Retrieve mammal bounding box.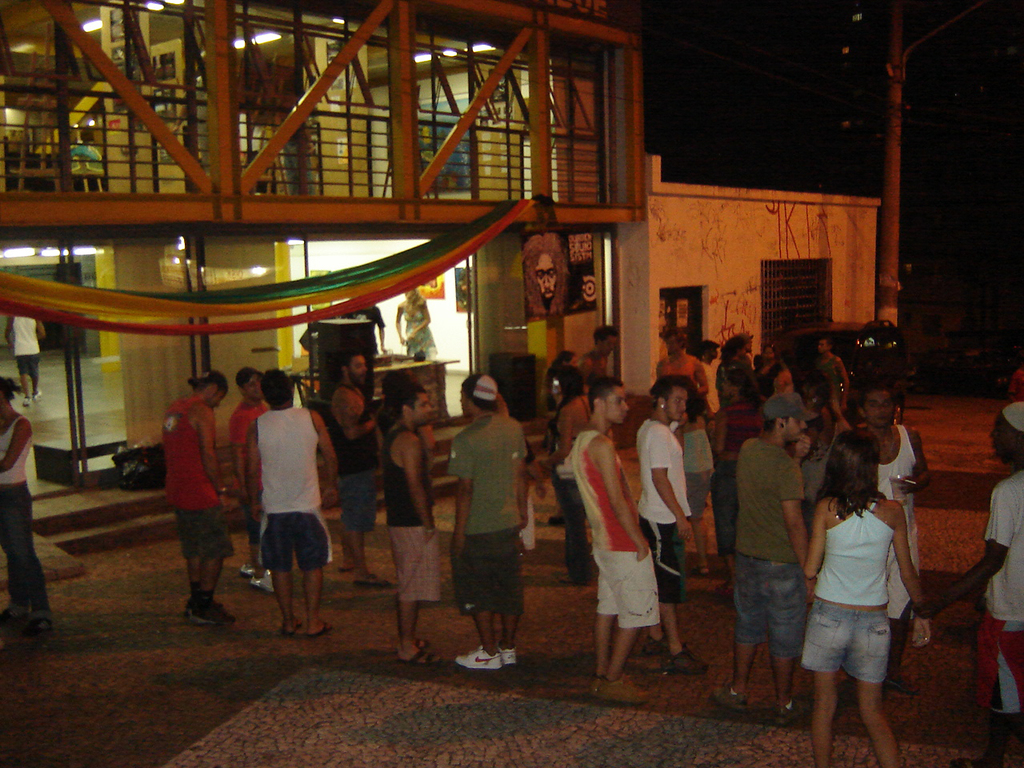
Bounding box: {"left": 0, "top": 372, "right": 52, "bottom": 632}.
